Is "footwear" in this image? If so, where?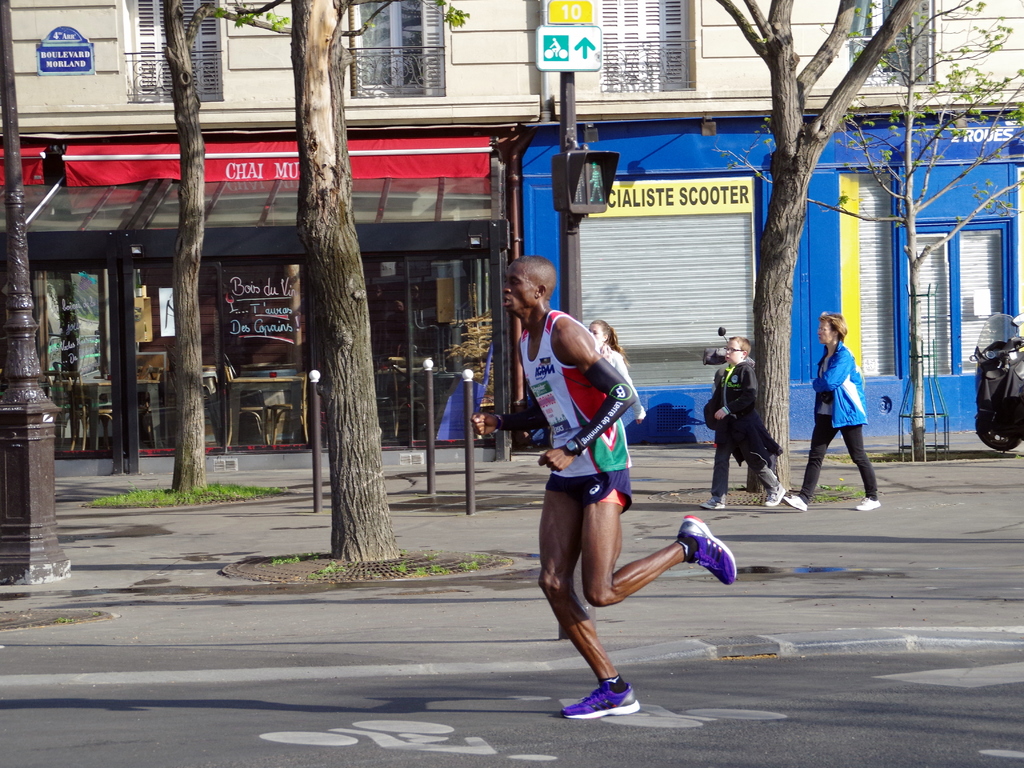
Yes, at (559, 676, 645, 723).
